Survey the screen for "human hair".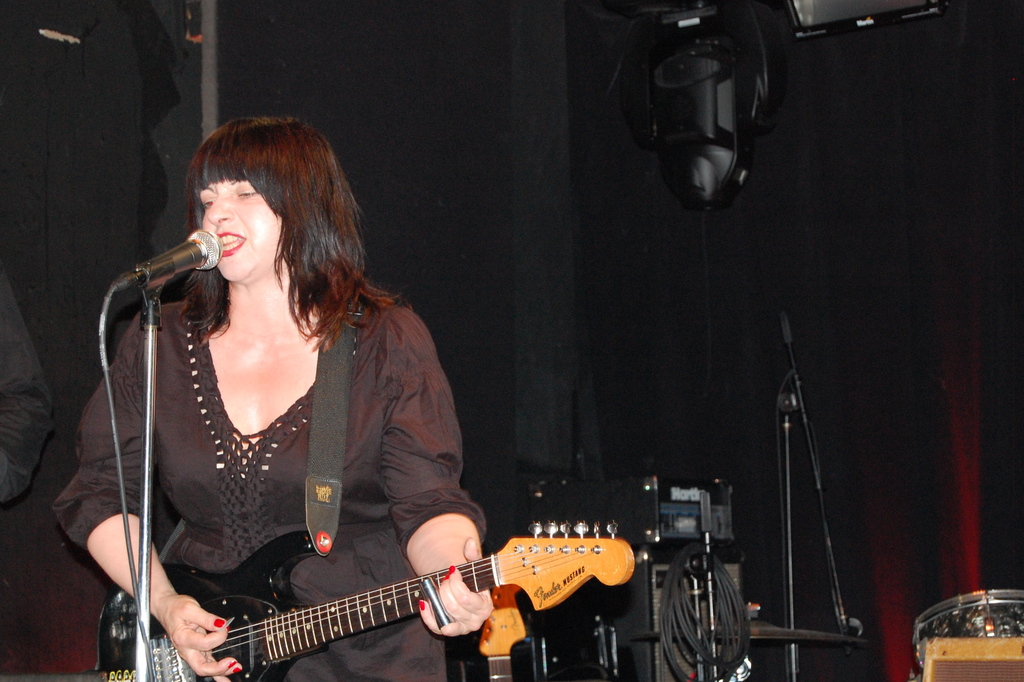
Survey found: x1=157 y1=114 x2=361 y2=369.
